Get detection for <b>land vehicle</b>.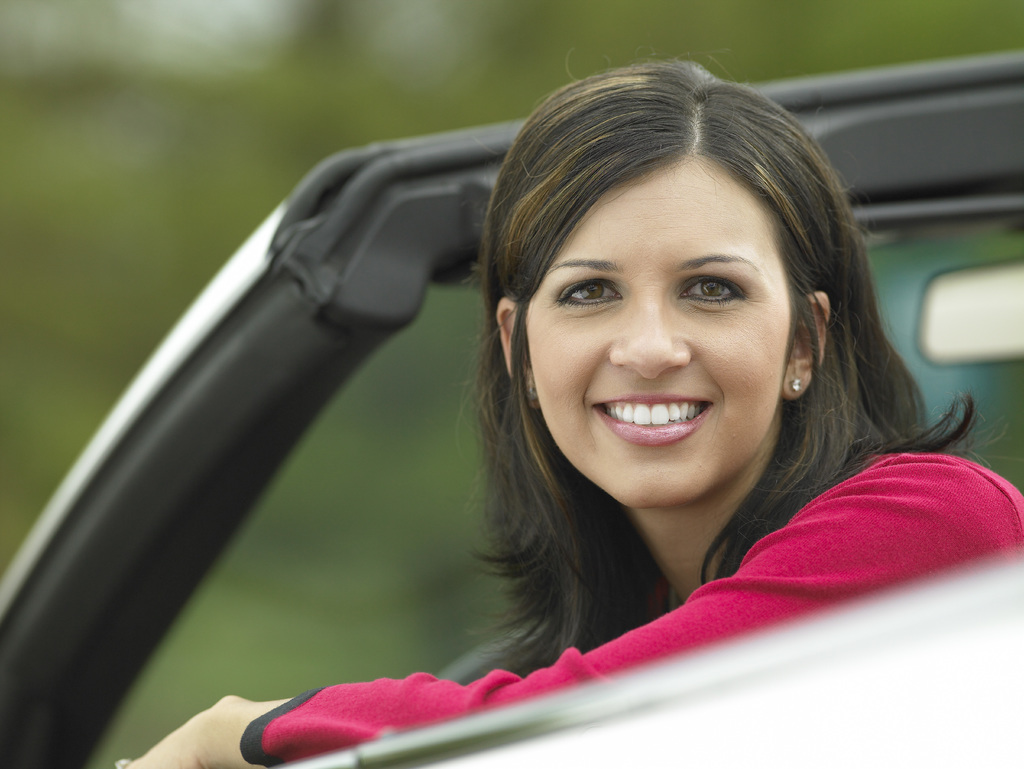
Detection: [0,47,1023,768].
